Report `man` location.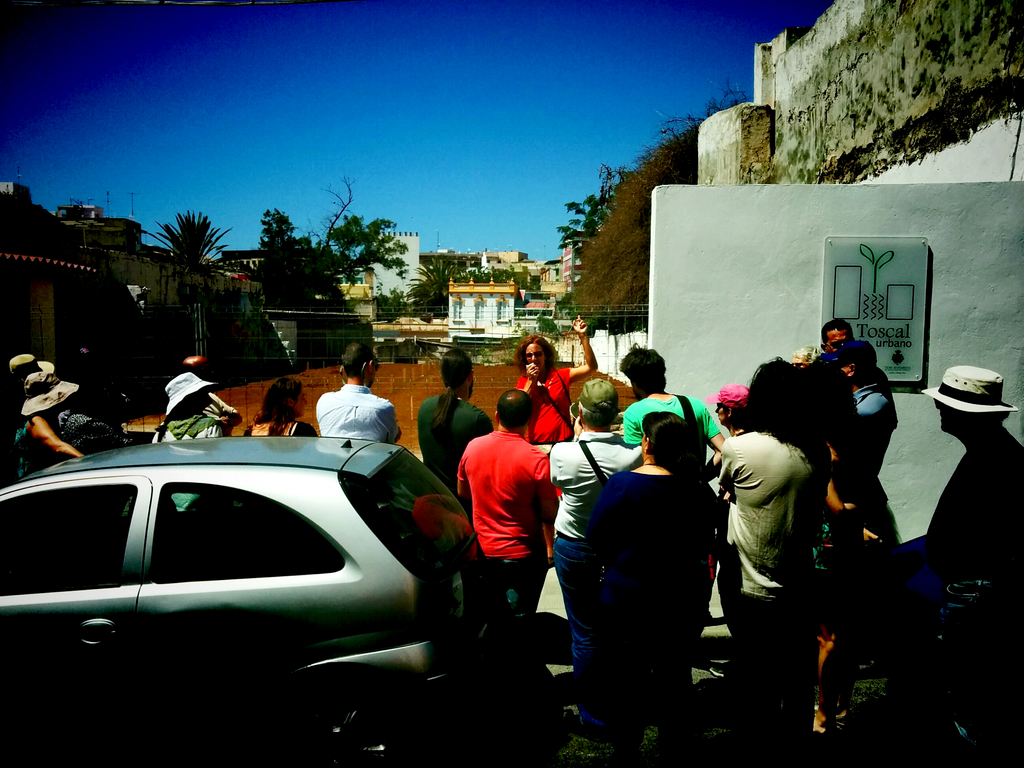
Report: locate(836, 336, 892, 537).
